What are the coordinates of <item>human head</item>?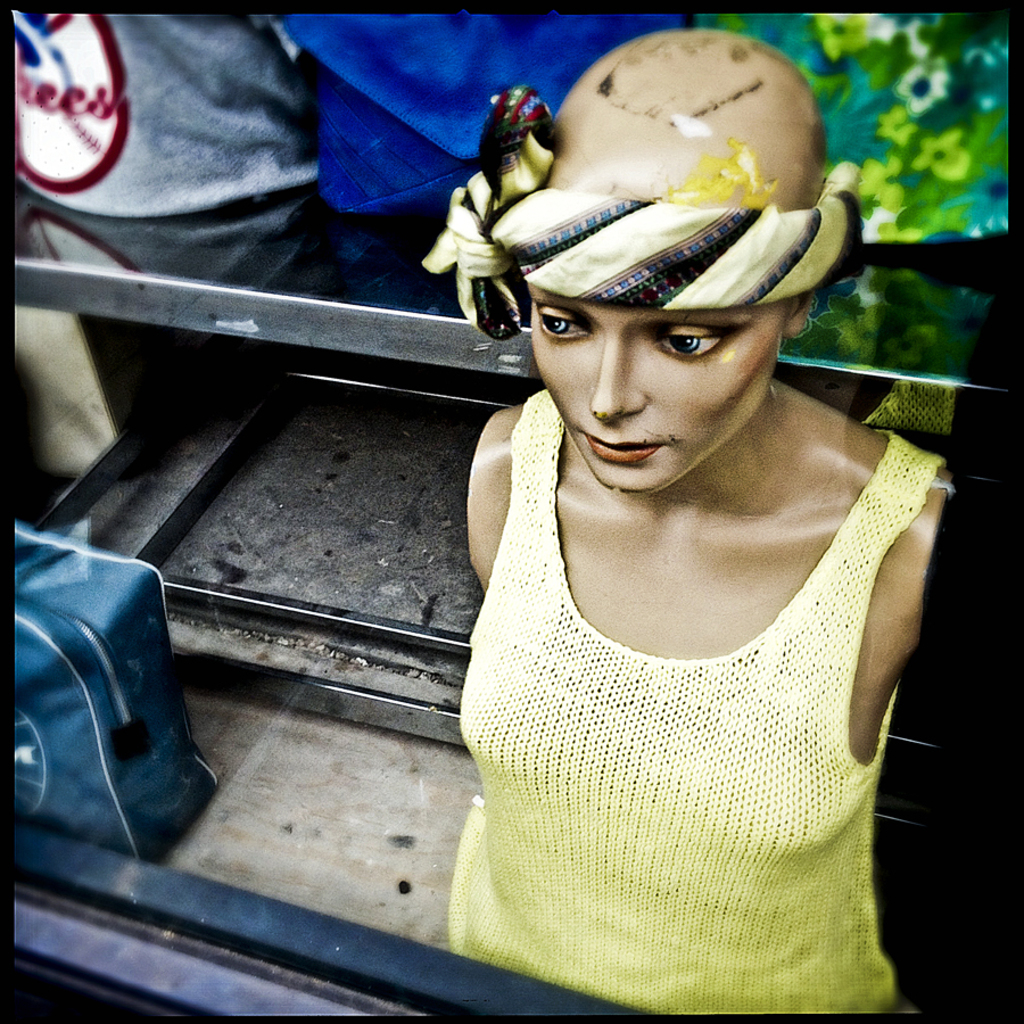
487 212 834 449.
